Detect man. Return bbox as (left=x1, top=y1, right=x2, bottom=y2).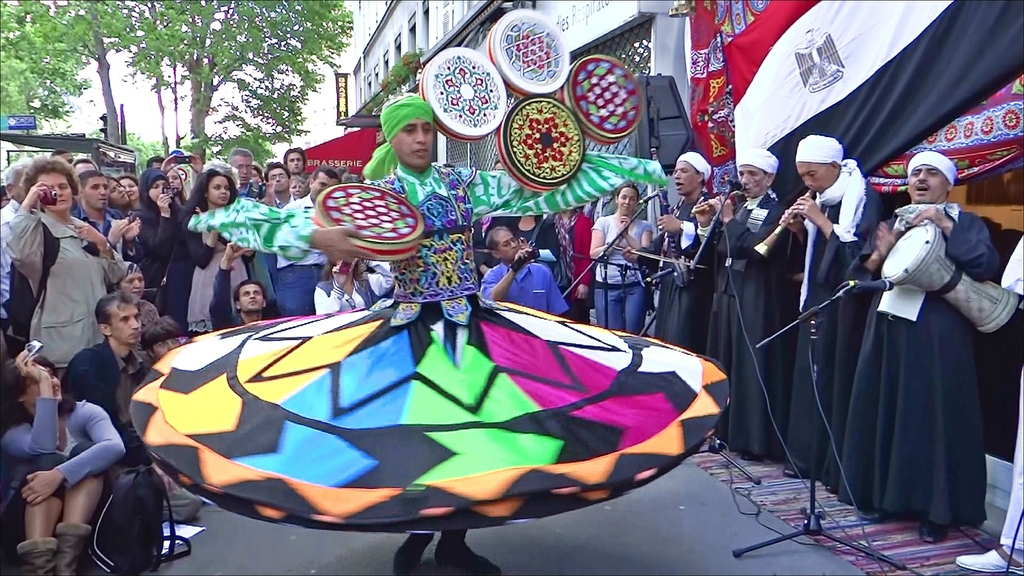
(left=0, top=161, right=36, bottom=344).
